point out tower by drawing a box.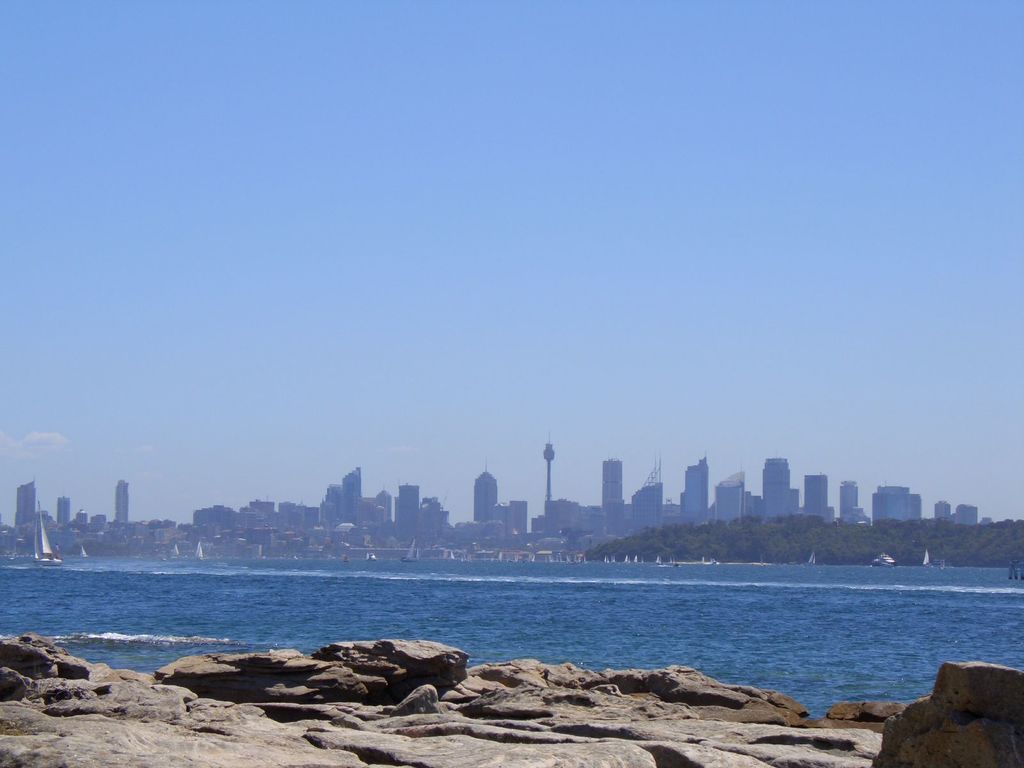
x1=544 y1=435 x2=553 y2=502.
